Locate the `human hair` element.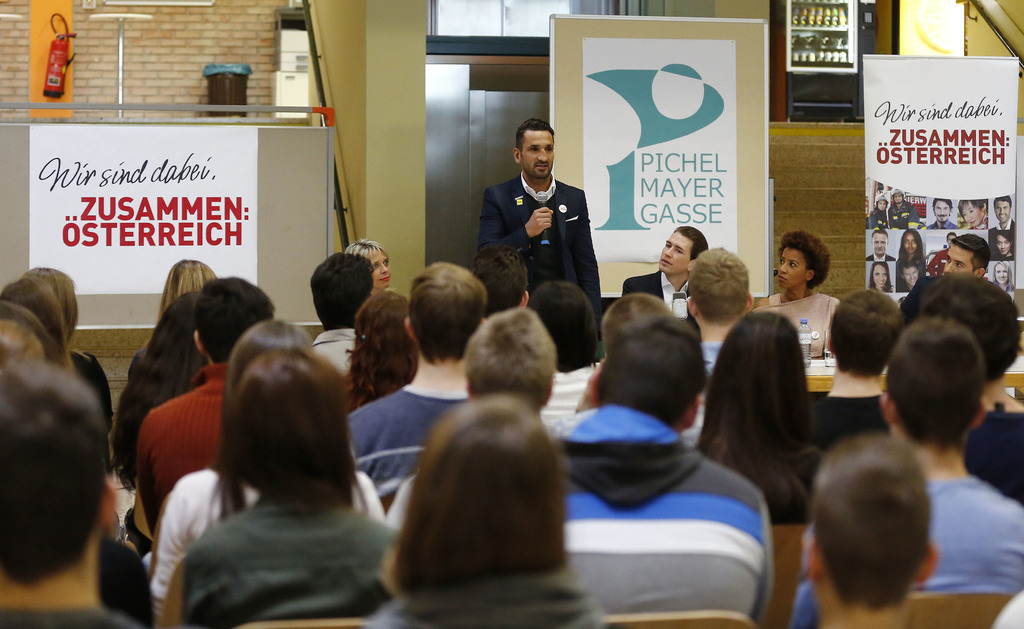
Element bbox: box(960, 198, 984, 216).
